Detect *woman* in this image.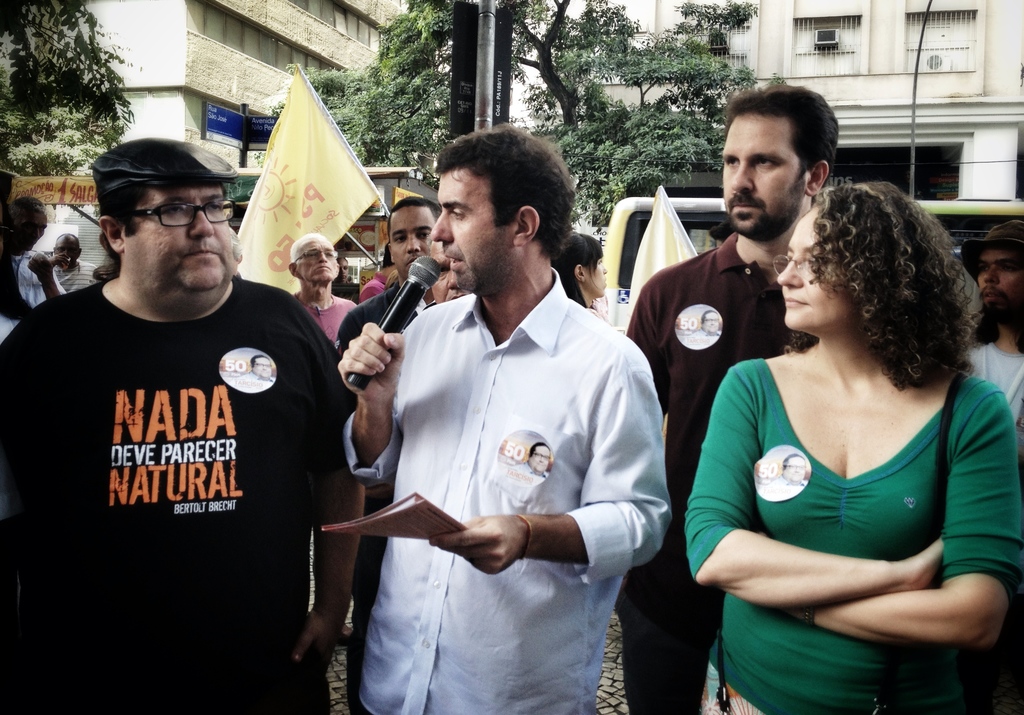
Detection: bbox=[672, 161, 1002, 703].
